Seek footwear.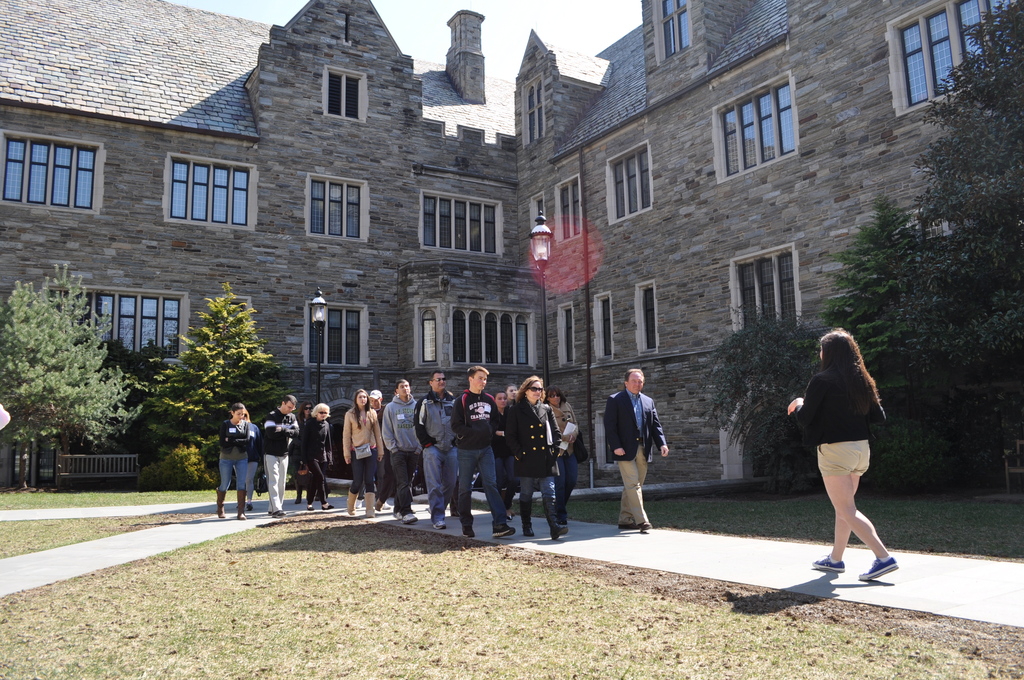
crop(433, 517, 450, 531).
